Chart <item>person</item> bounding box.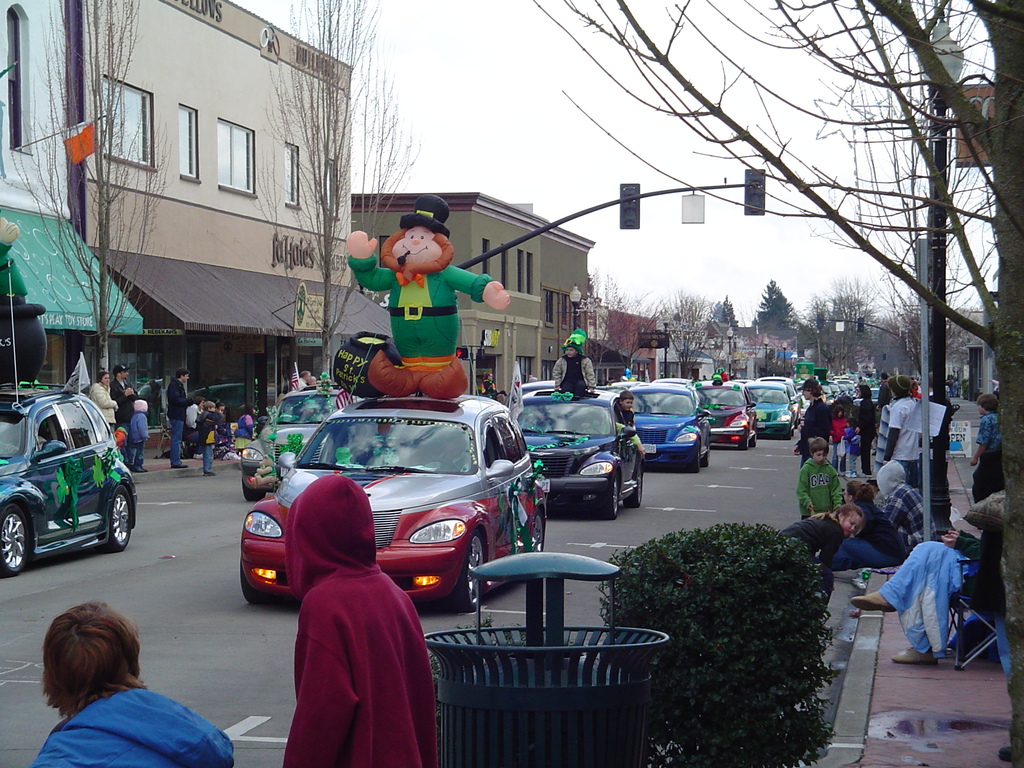
Charted: box=[969, 396, 1006, 505].
